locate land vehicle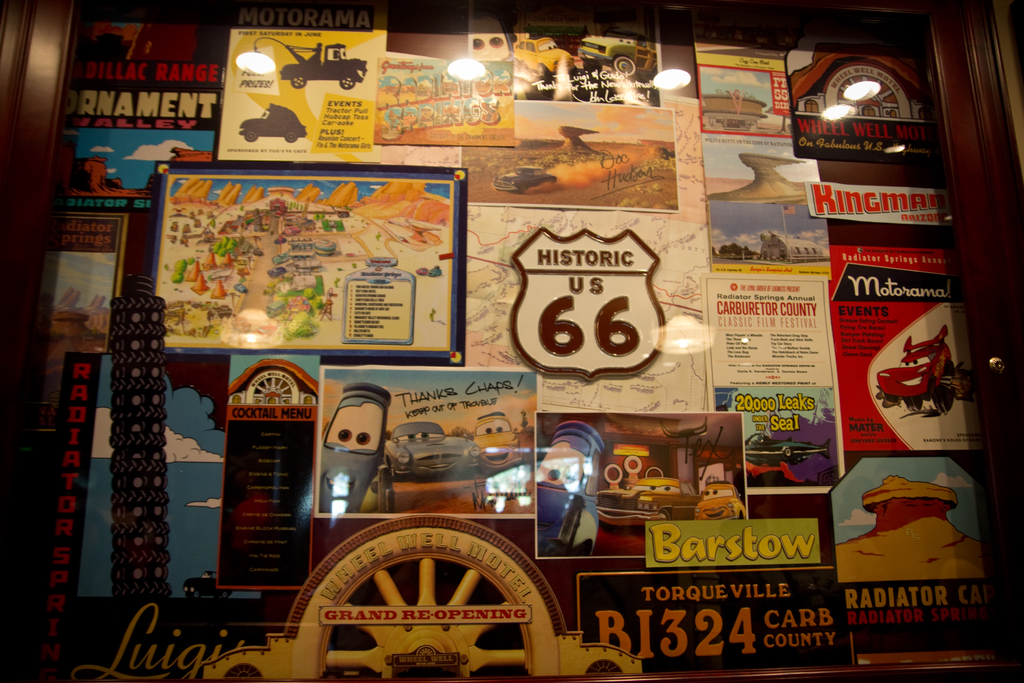
detection(580, 35, 641, 71)
